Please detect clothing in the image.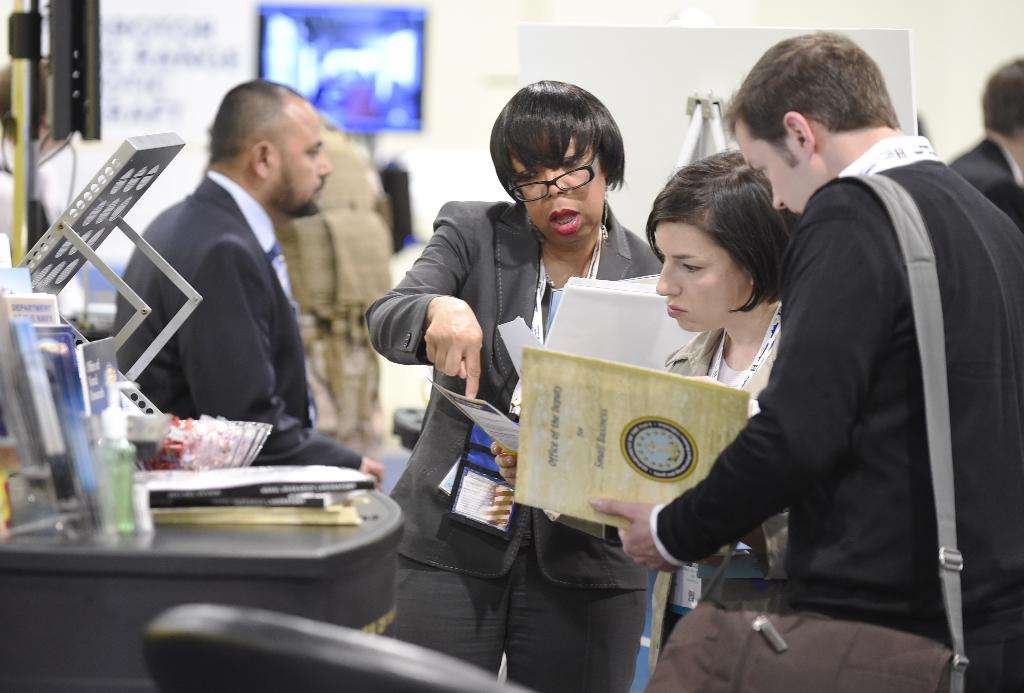
bbox=(957, 138, 1020, 217).
